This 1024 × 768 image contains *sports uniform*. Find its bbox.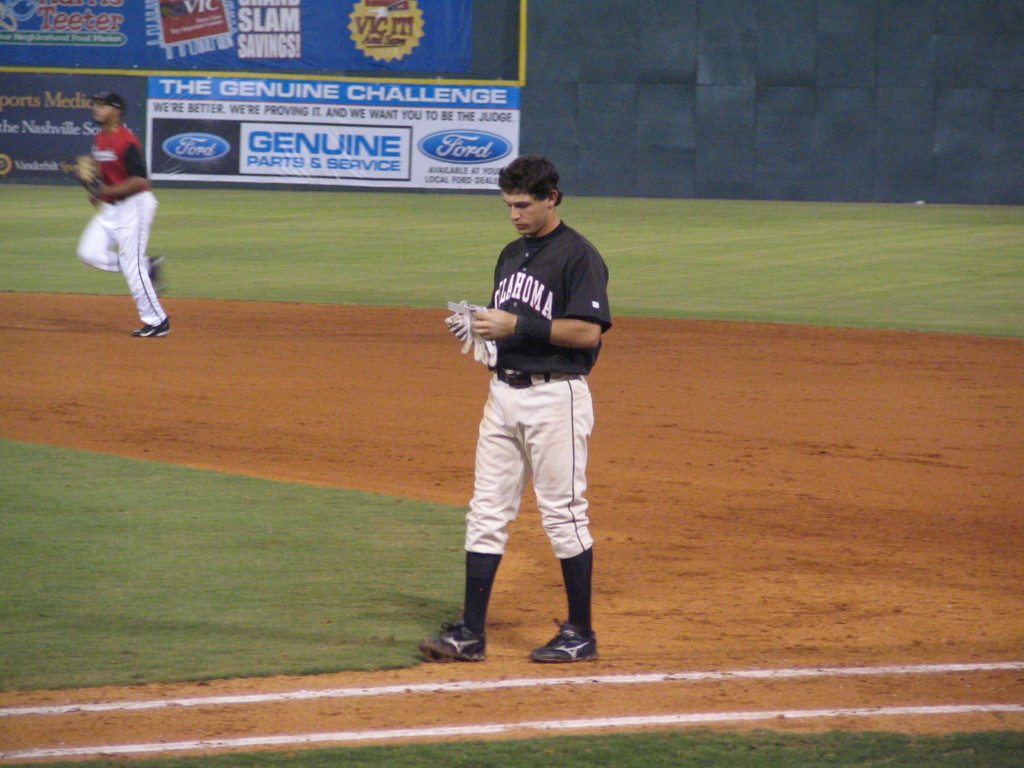
BBox(63, 90, 170, 343).
